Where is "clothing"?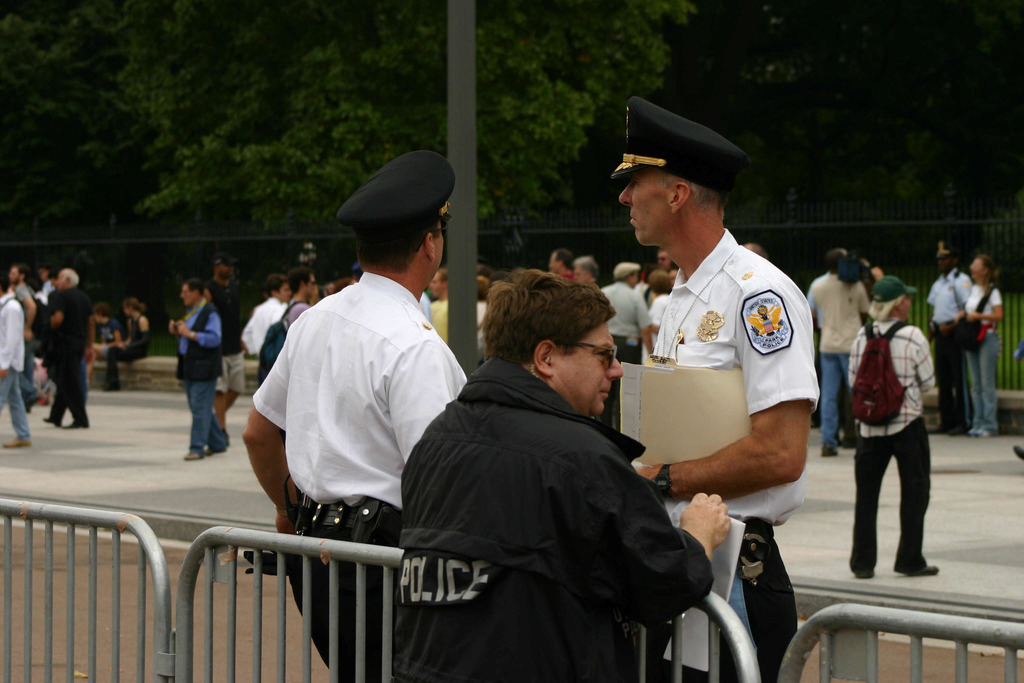
rect(850, 419, 932, 586).
